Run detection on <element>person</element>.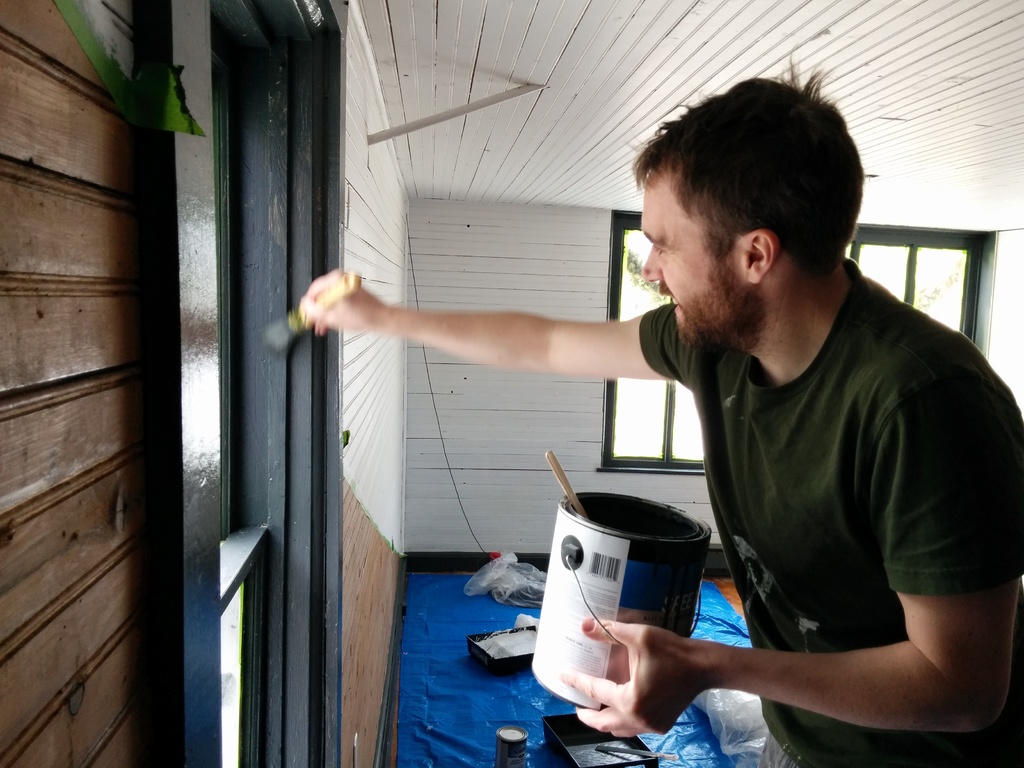
Result: 290, 61, 1023, 767.
